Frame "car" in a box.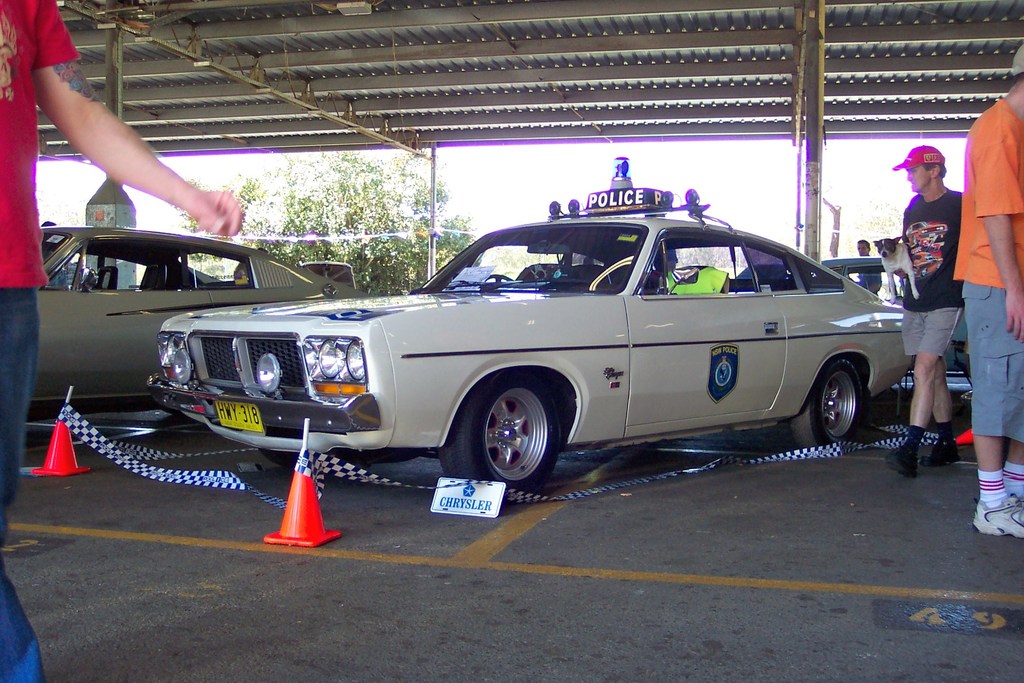
l=740, t=257, r=965, b=374.
